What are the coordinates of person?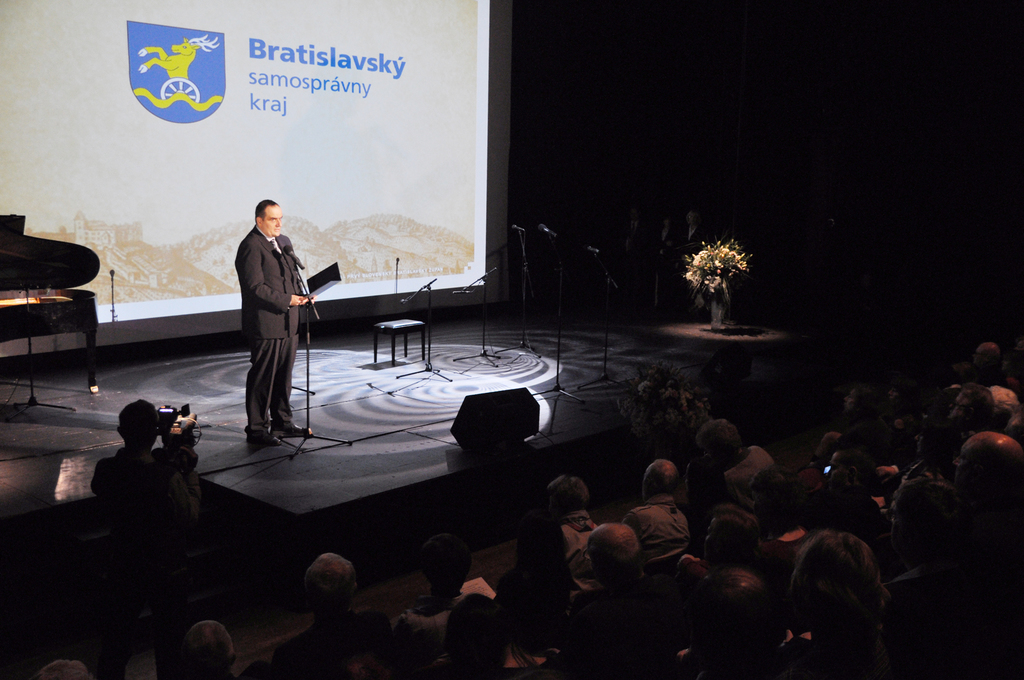
[97, 385, 209, 672].
